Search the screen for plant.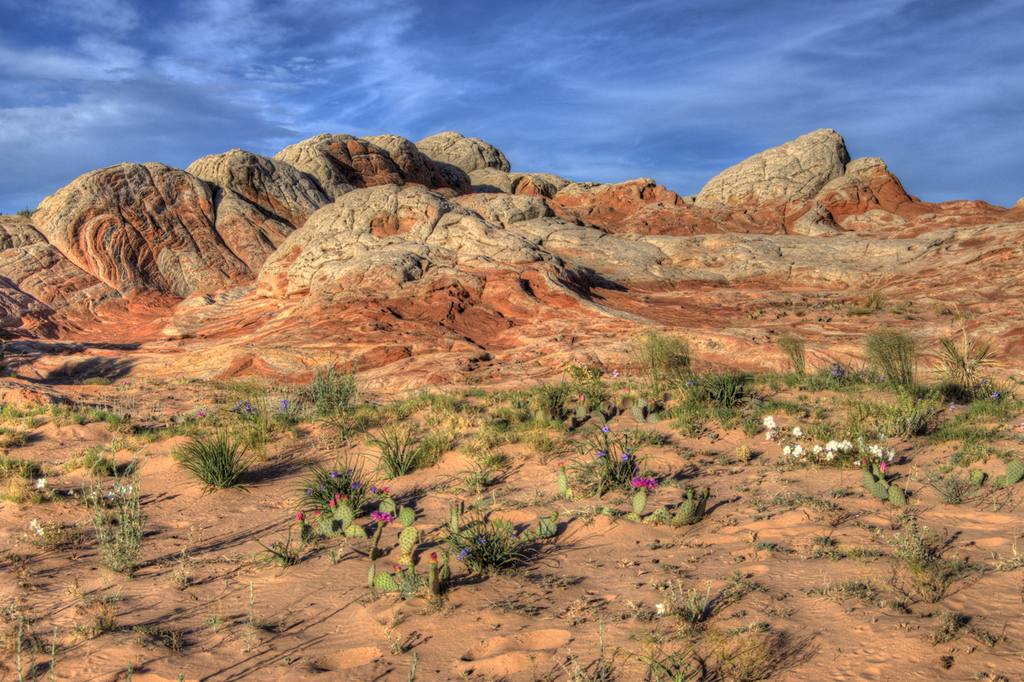
Found at pyautogui.locateOnScreen(293, 467, 385, 555).
